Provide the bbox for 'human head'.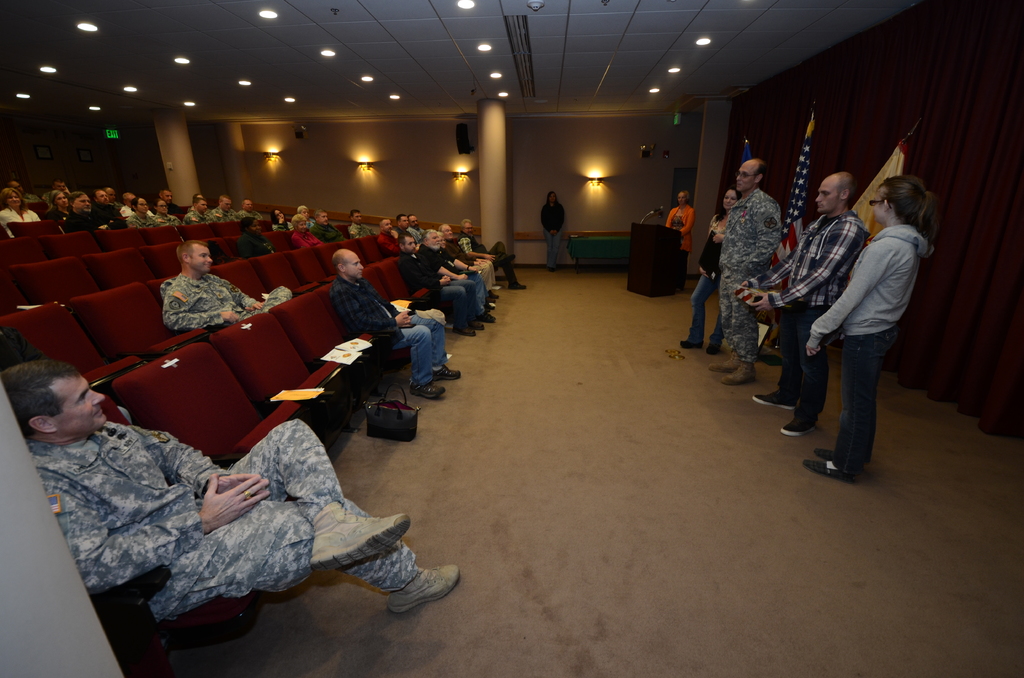
[435,229,448,250].
